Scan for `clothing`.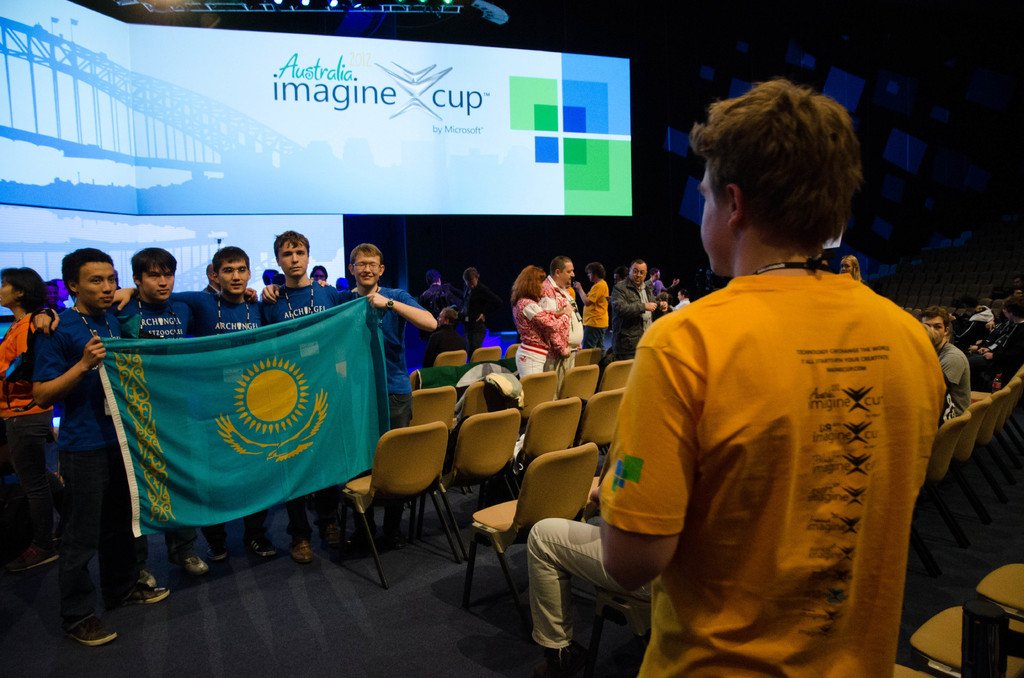
Scan result: <region>460, 277, 486, 341</region>.
